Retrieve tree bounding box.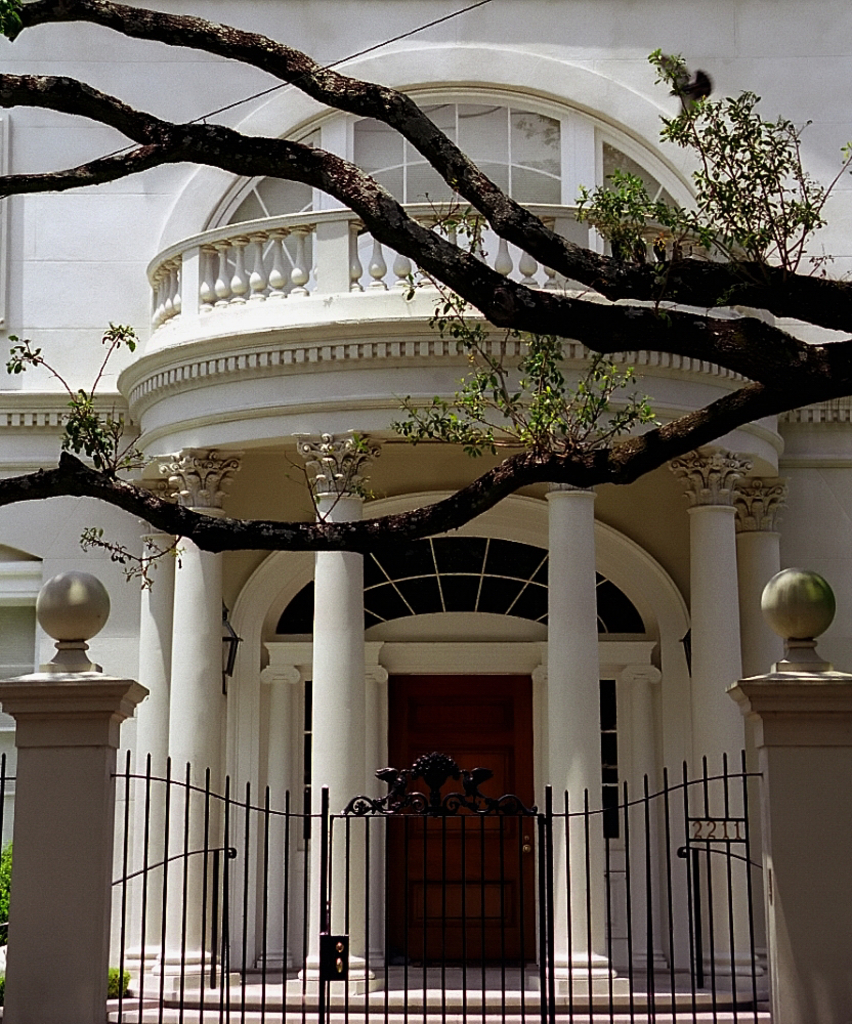
Bounding box: left=0, top=1, right=851, bottom=592.
